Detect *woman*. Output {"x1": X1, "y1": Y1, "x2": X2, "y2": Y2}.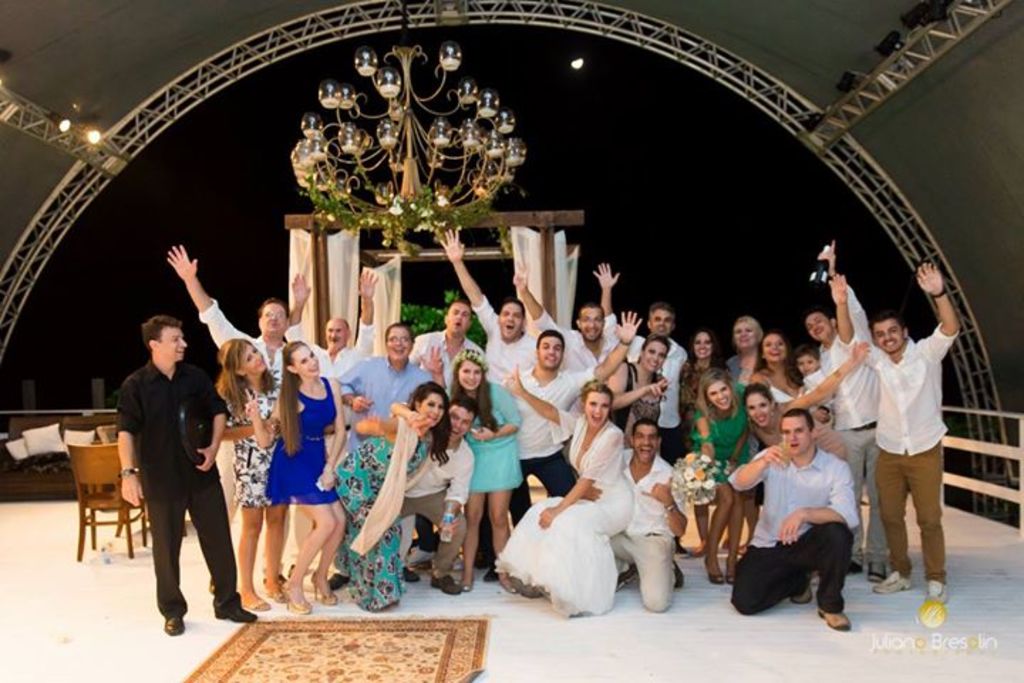
{"x1": 206, "y1": 332, "x2": 282, "y2": 608}.
